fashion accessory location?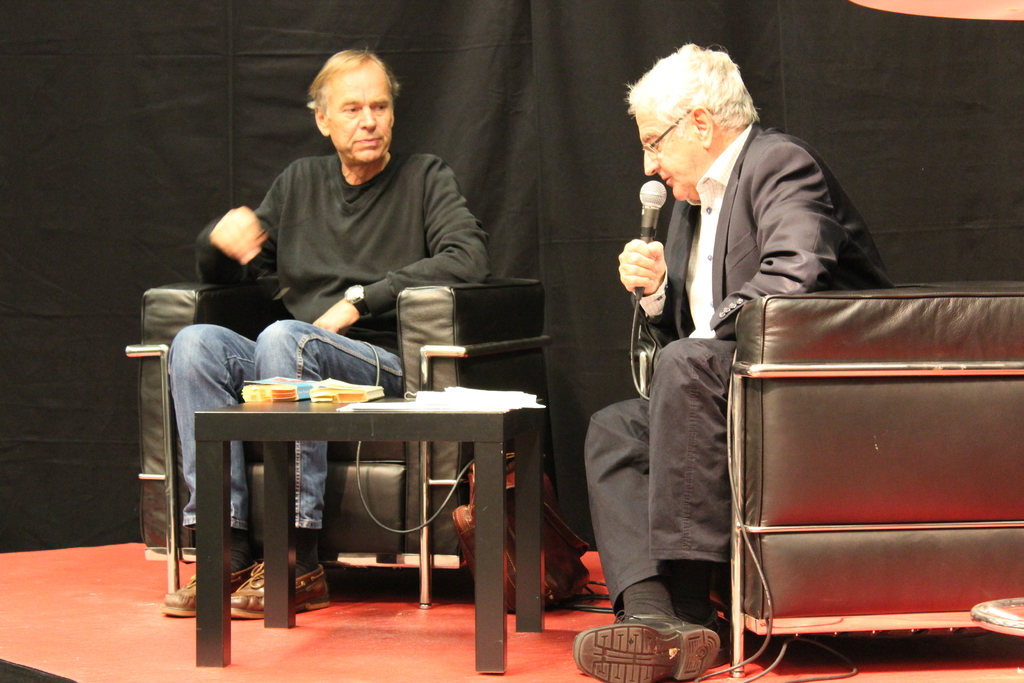
detection(689, 605, 723, 641)
